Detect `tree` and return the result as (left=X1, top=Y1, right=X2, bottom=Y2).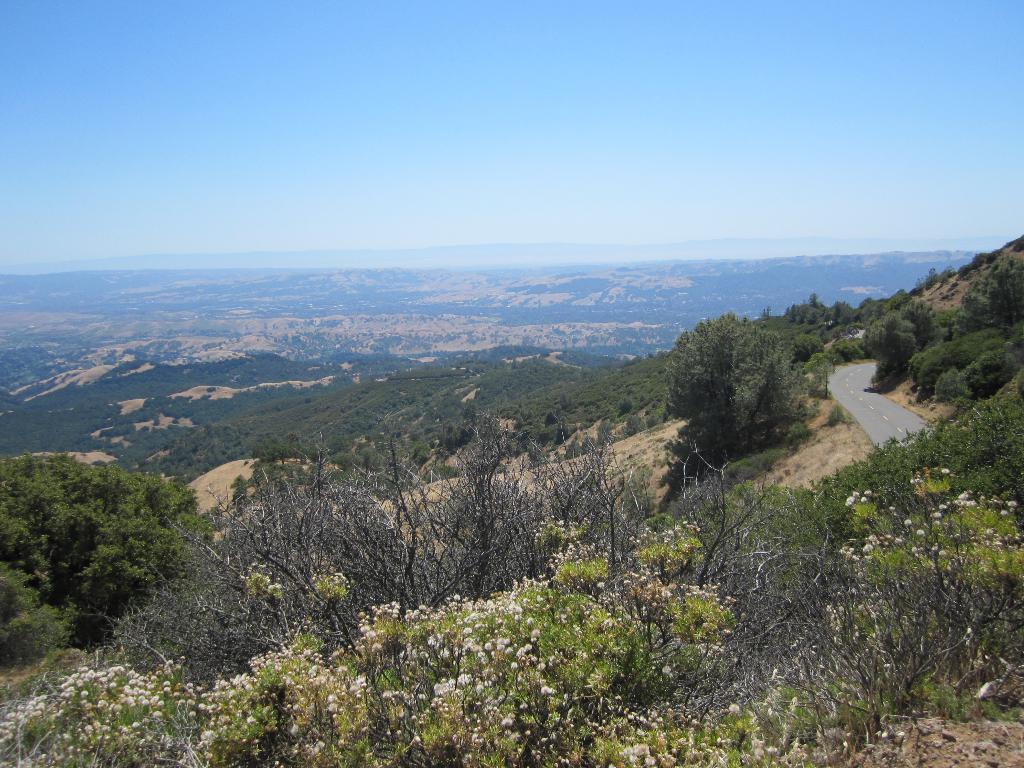
(left=763, top=364, right=817, bottom=429).
